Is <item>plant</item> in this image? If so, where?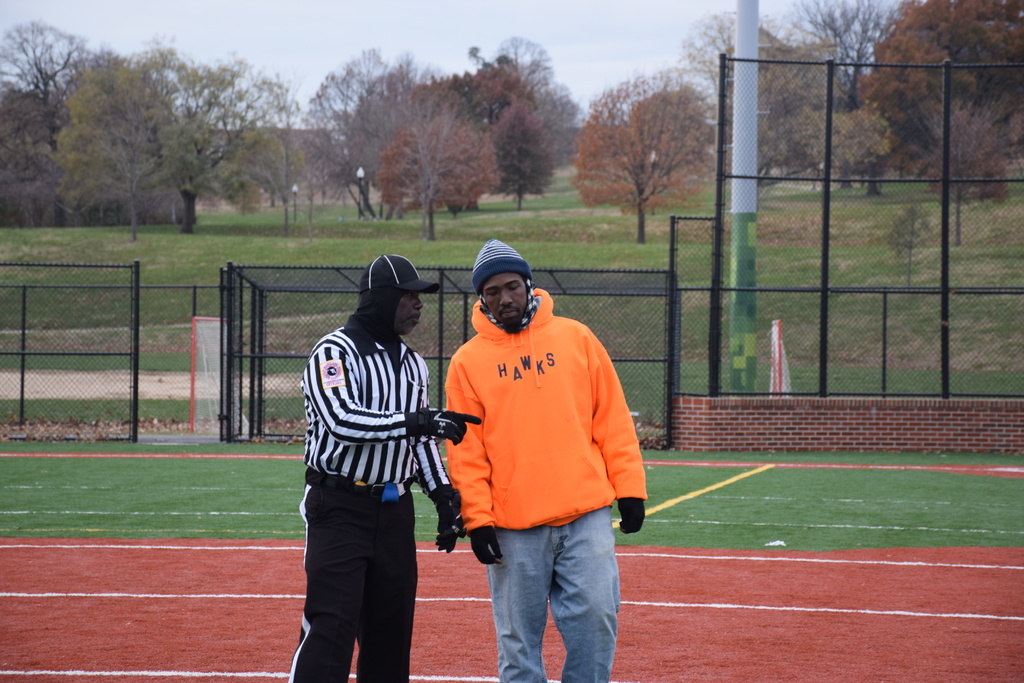
Yes, at x1=890, y1=197, x2=938, y2=284.
